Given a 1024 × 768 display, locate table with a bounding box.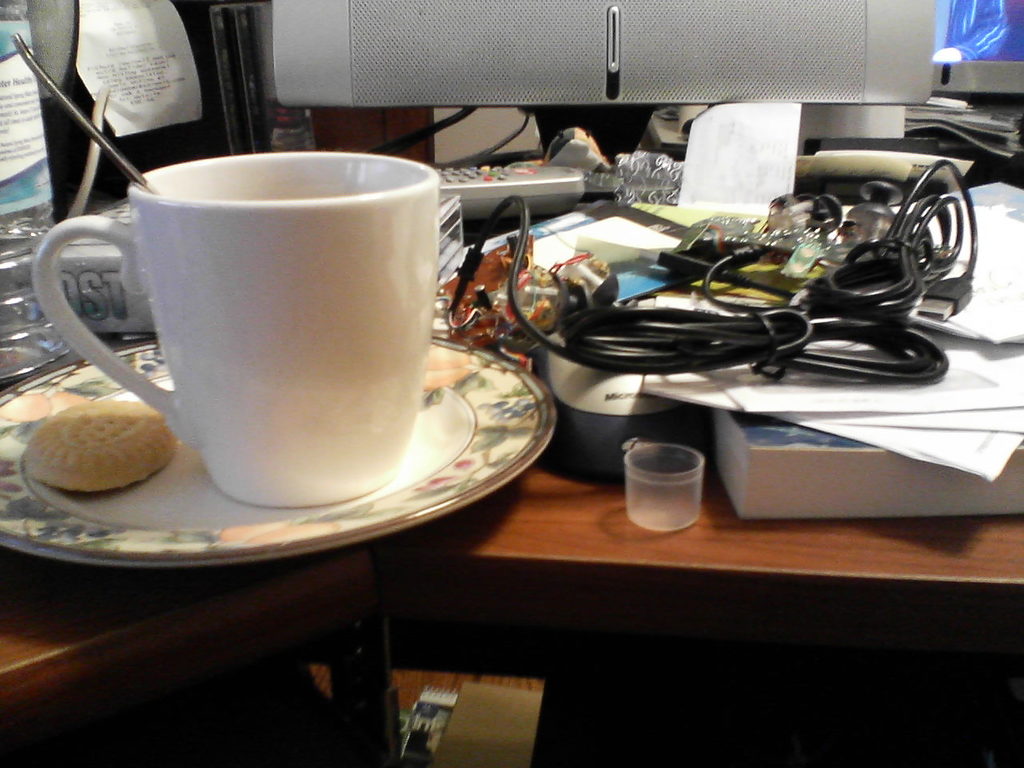
Located: select_region(370, 462, 1021, 655).
